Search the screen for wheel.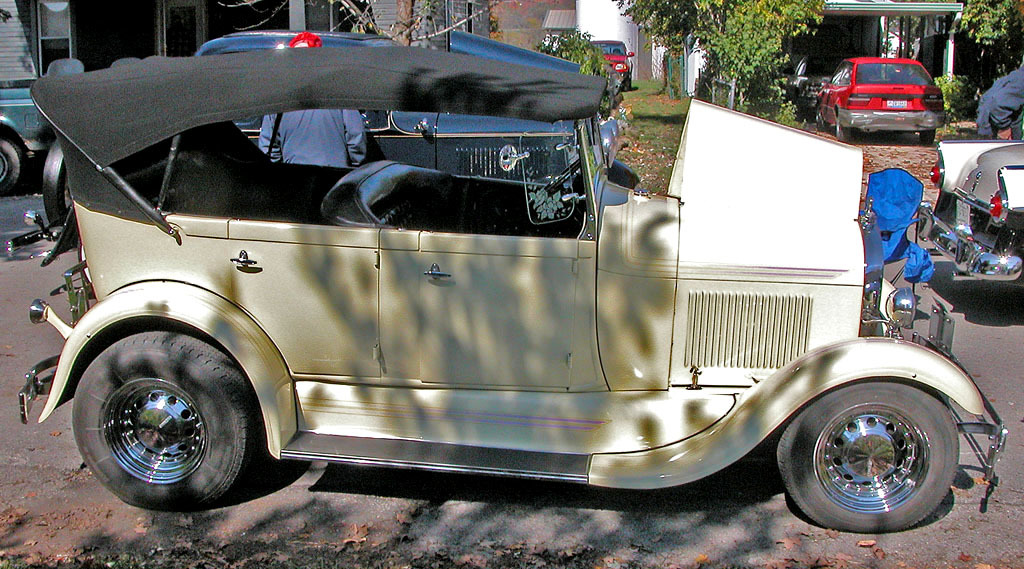
Found at [795,369,973,534].
